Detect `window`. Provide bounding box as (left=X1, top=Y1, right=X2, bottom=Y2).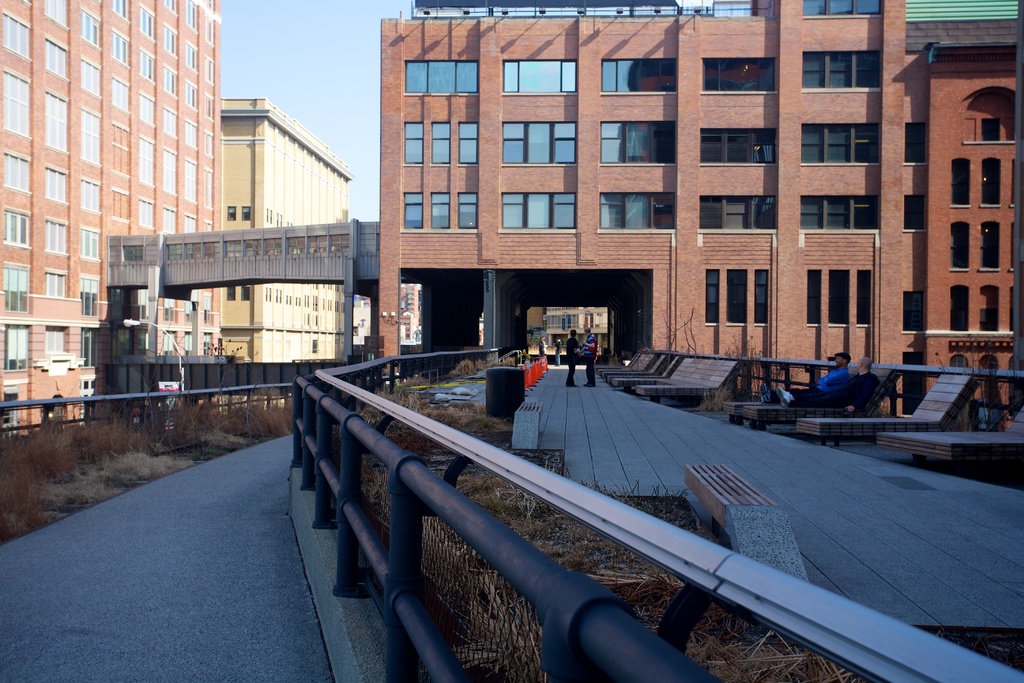
(left=700, top=56, right=778, bottom=96).
